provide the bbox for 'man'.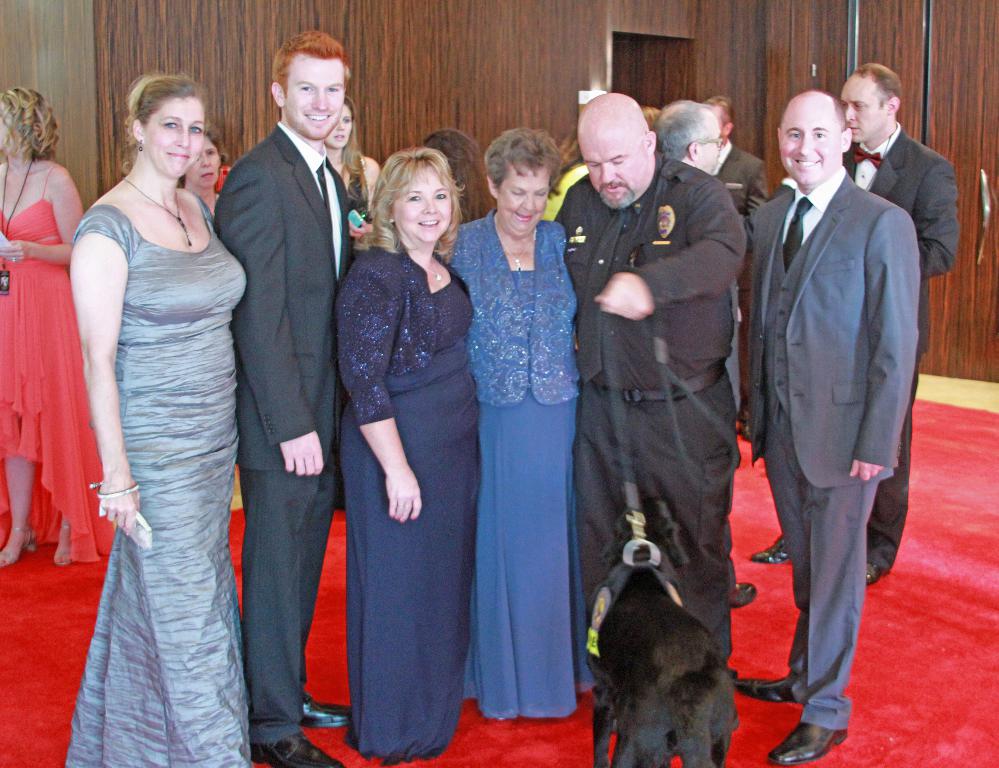
{"x1": 701, "y1": 92, "x2": 771, "y2": 202}.
